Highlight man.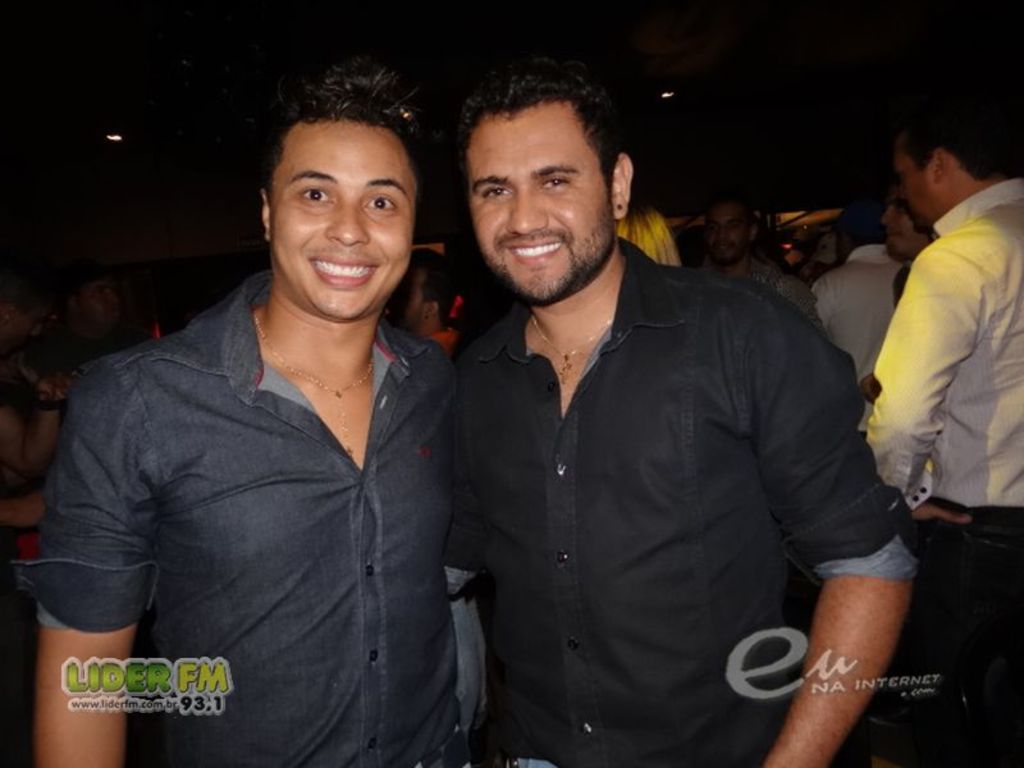
Highlighted region: <bbox>12, 60, 475, 767</bbox>.
